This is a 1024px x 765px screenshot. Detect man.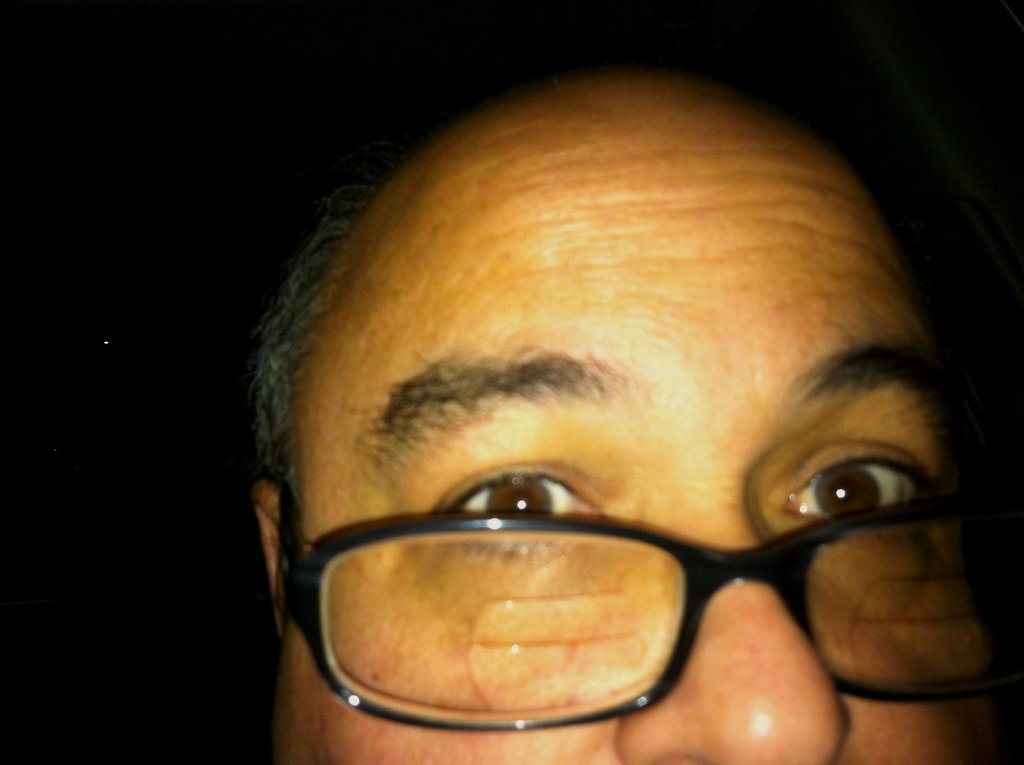
{"left": 180, "top": 34, "right": 1005, "bottom": 764}.
